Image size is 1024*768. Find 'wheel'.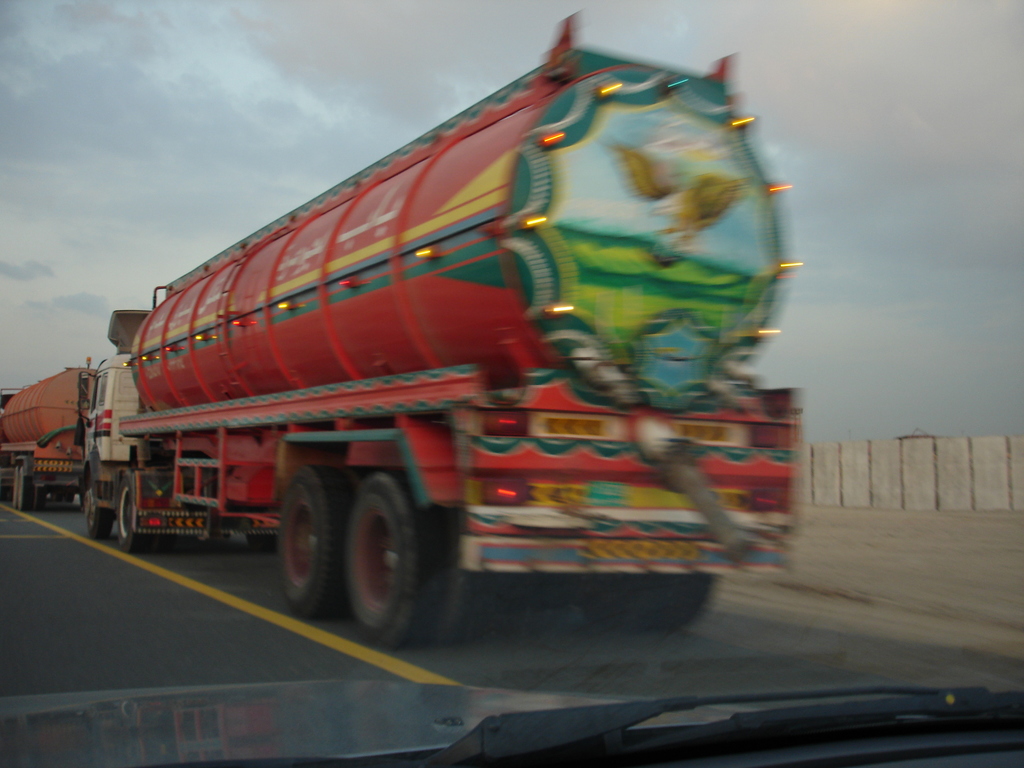
13/468/19/510.
